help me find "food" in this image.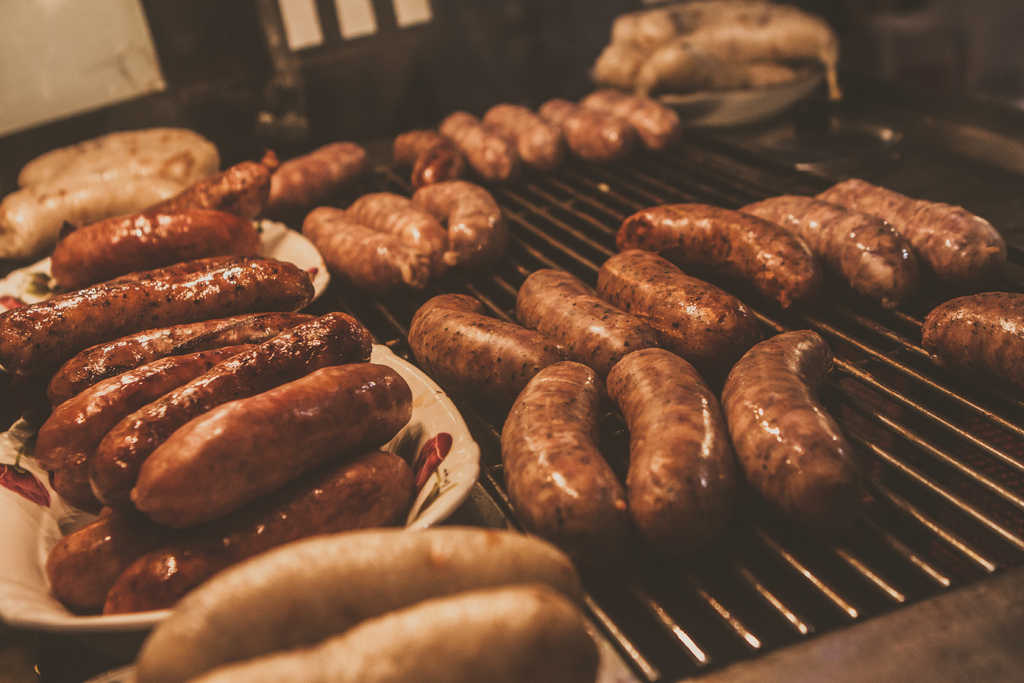
Found it: left=605, top=344, right=739, bottom=541.
